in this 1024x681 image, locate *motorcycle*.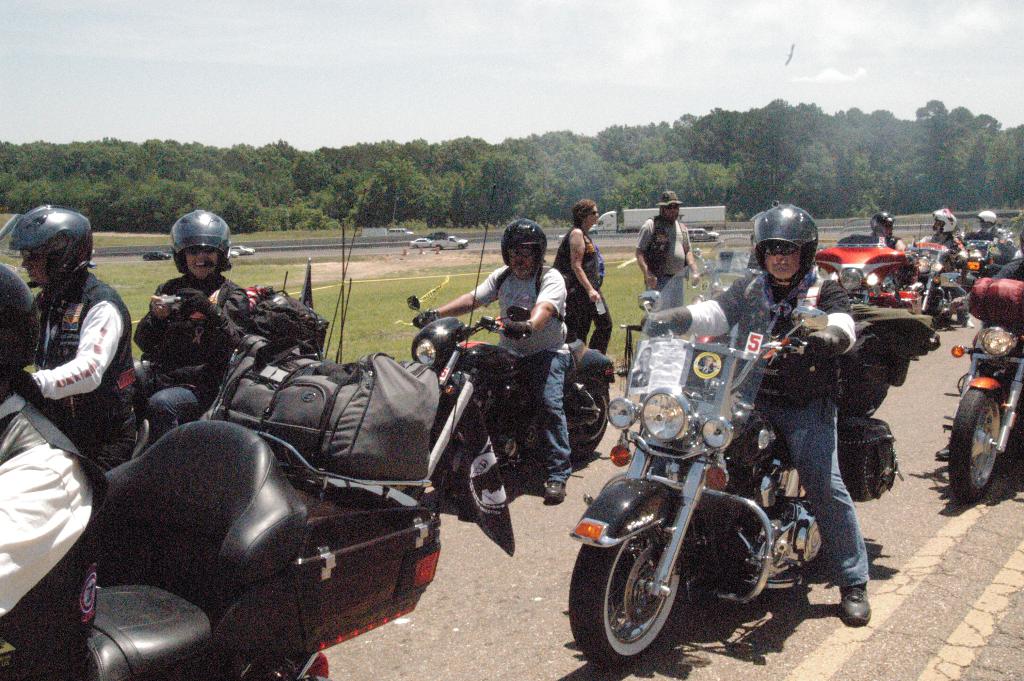
Bounding box: (391, 293, 627, 499).
